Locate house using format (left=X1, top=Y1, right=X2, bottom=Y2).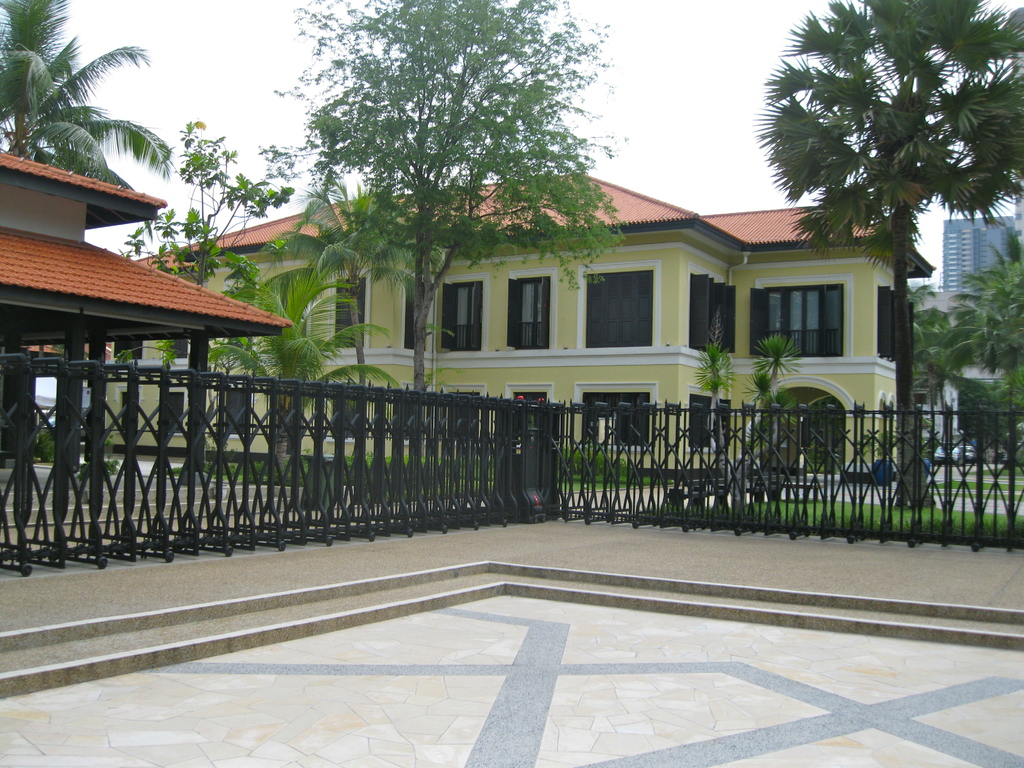
(left=114, top=129, right=962, bottom=513).
